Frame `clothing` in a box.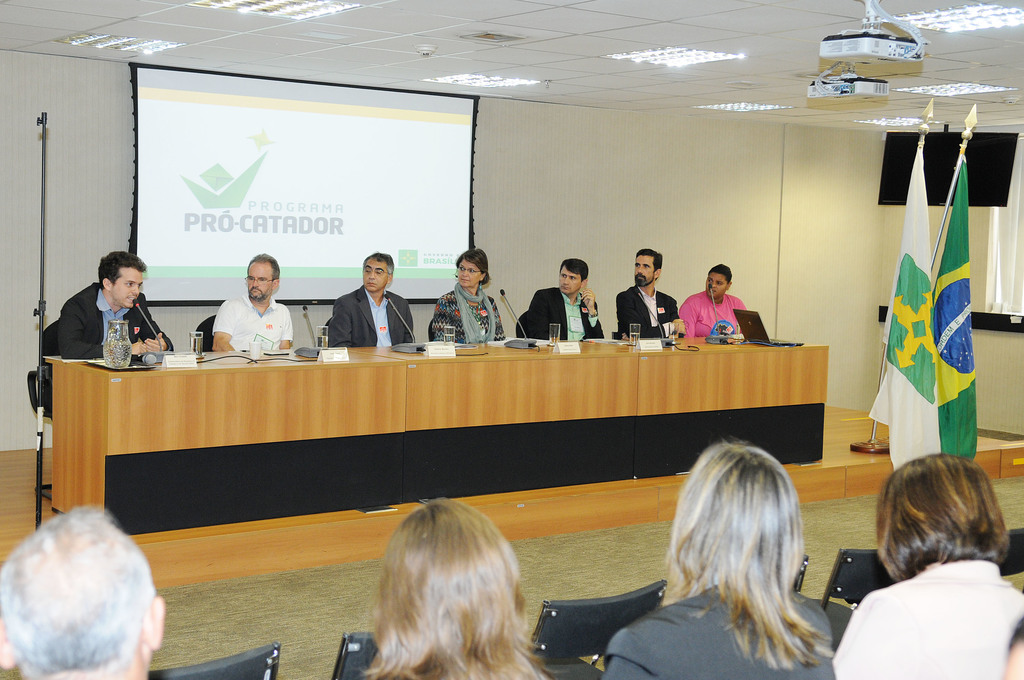
rect(434, 291, 505, 348).
